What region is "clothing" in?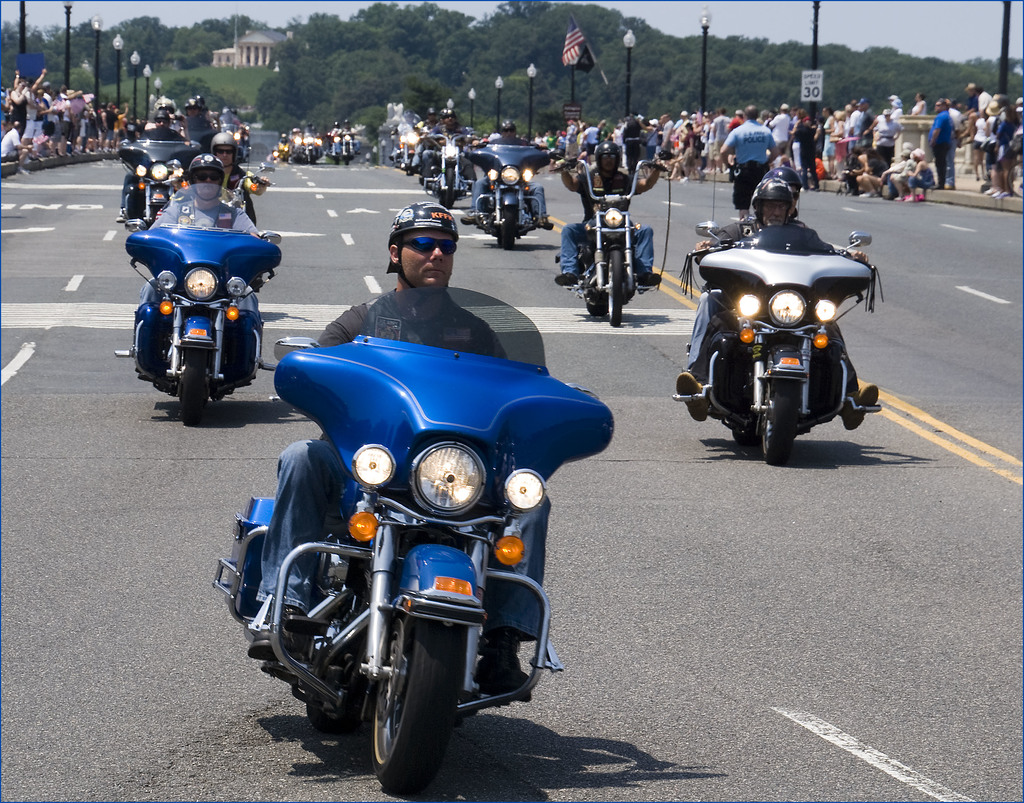
1,125,22,154.
